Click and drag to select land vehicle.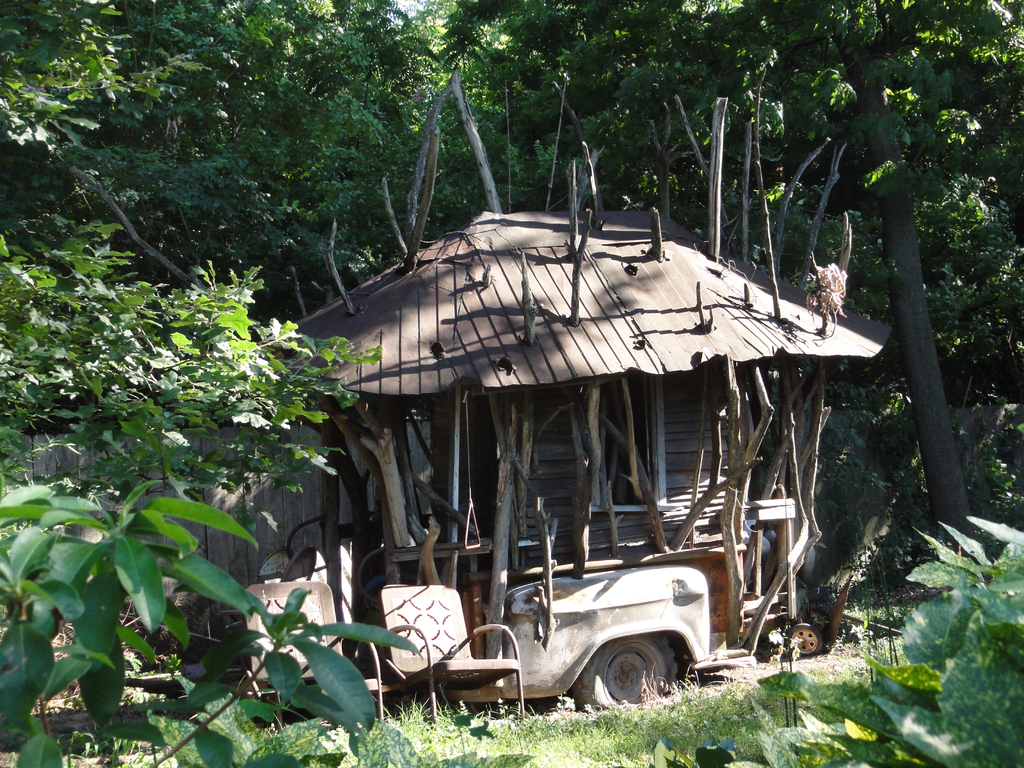
Selection: [439,564,719,710].
